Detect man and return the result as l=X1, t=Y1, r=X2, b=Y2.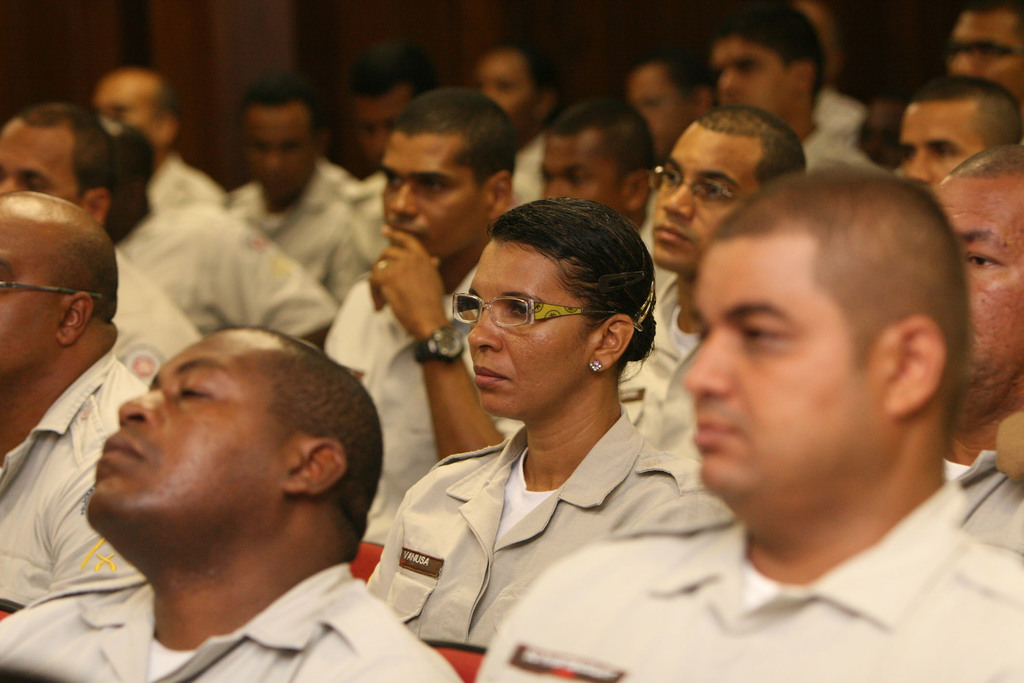
l=225, t=69, r=364, b=285.
